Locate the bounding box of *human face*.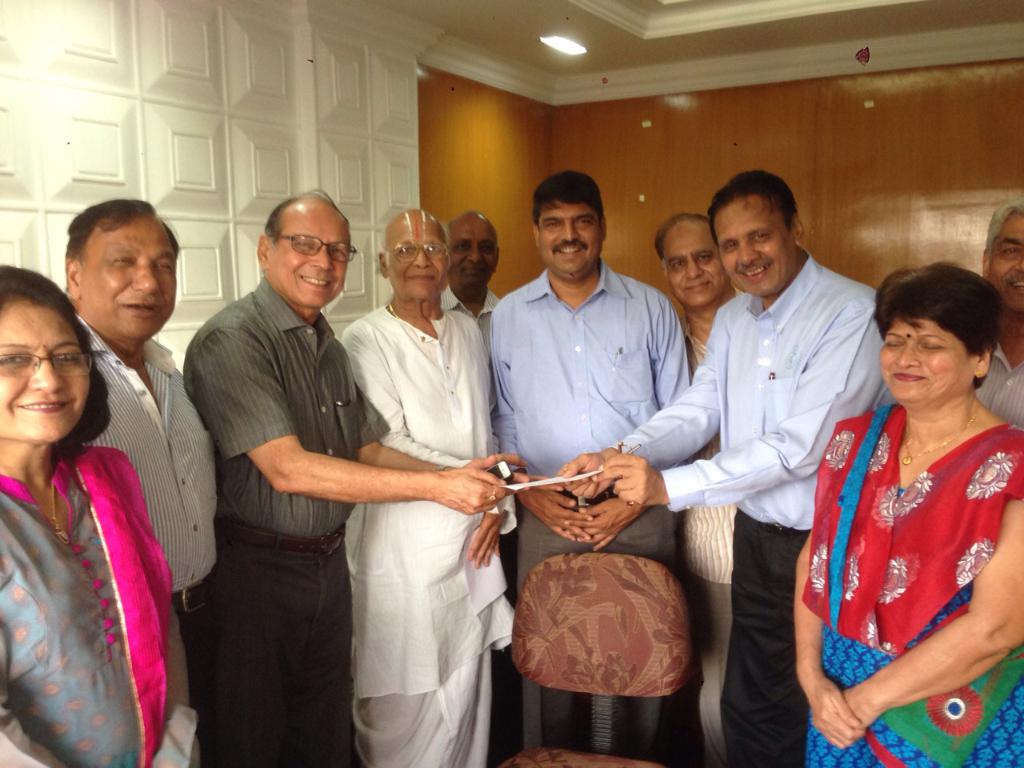
Bounding box: <region>538, 202, 602, 277</region>.
